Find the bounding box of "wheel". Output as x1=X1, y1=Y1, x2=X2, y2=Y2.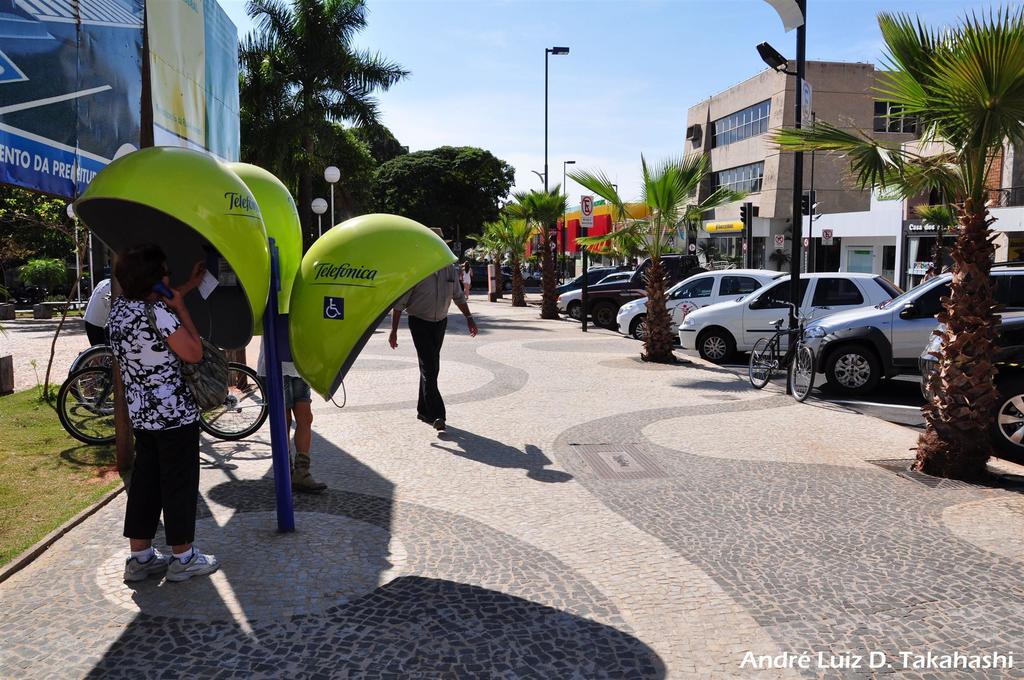
x1=790, y1=346, x2=815, y2=400.
